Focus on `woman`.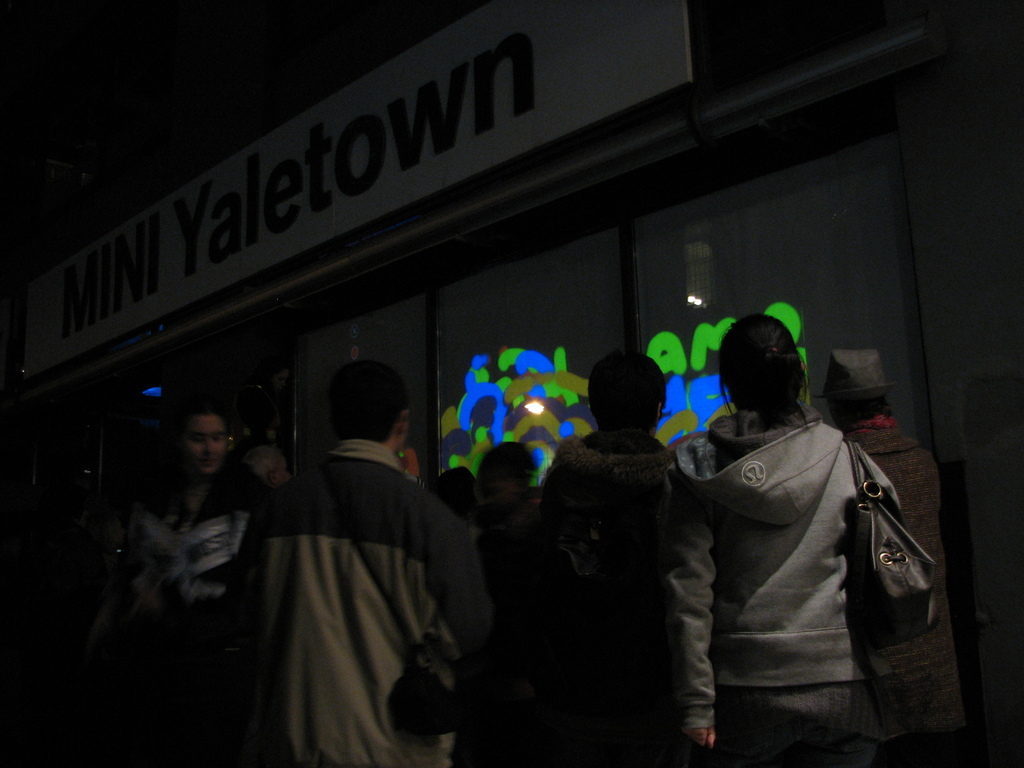
Focused at 115,396,276,767.
